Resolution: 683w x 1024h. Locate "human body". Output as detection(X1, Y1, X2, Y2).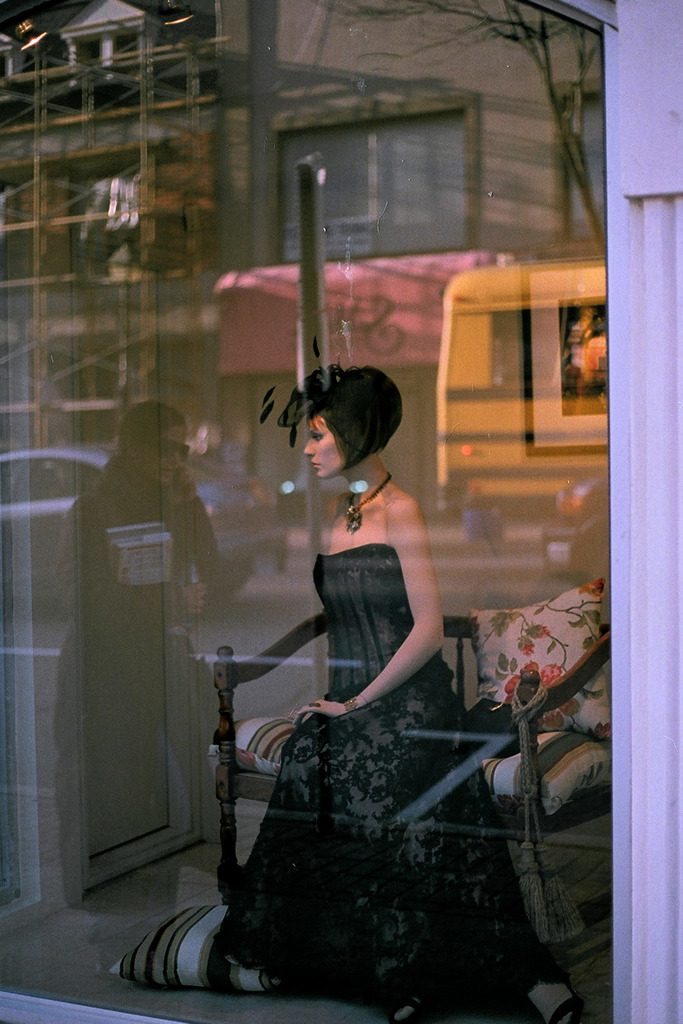
detection(46, 400, 283, 915).
